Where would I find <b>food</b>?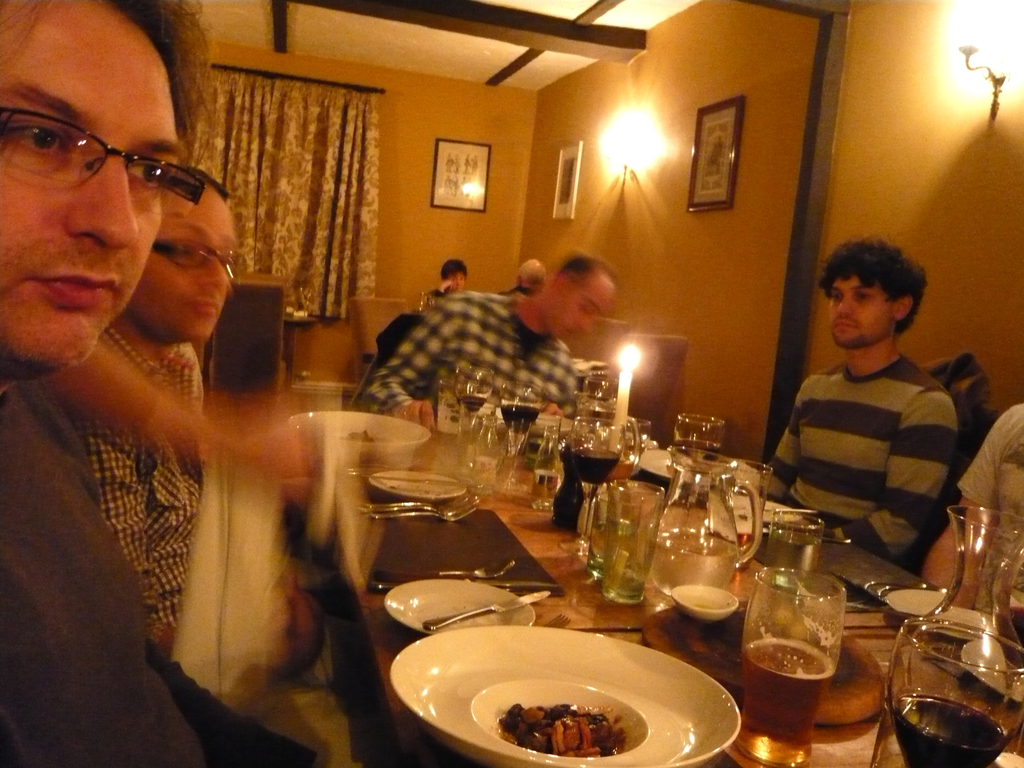
At [675, 591, 727, 607].
